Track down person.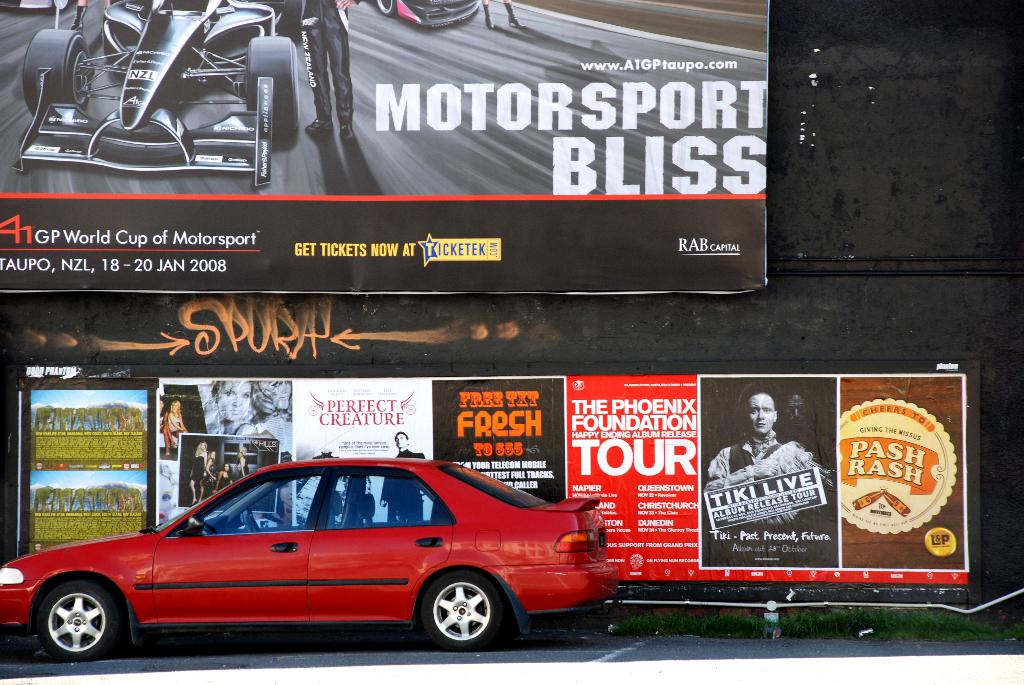
Tracked to detection(207, 379, 258, 433).
